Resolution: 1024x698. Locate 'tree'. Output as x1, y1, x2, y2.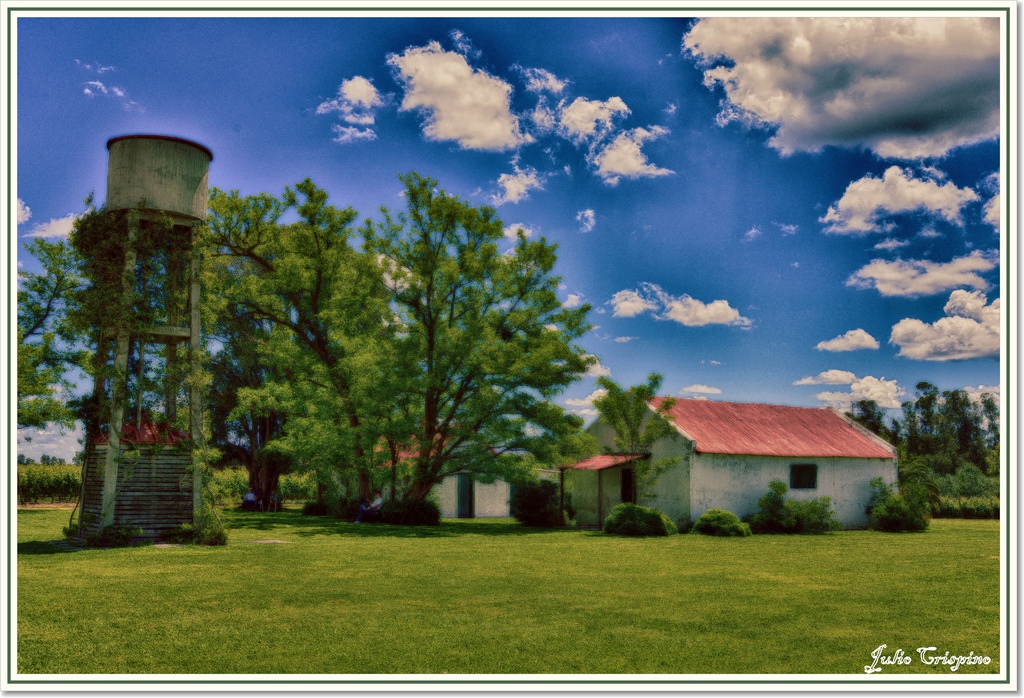
586, 375, 691, 504.
